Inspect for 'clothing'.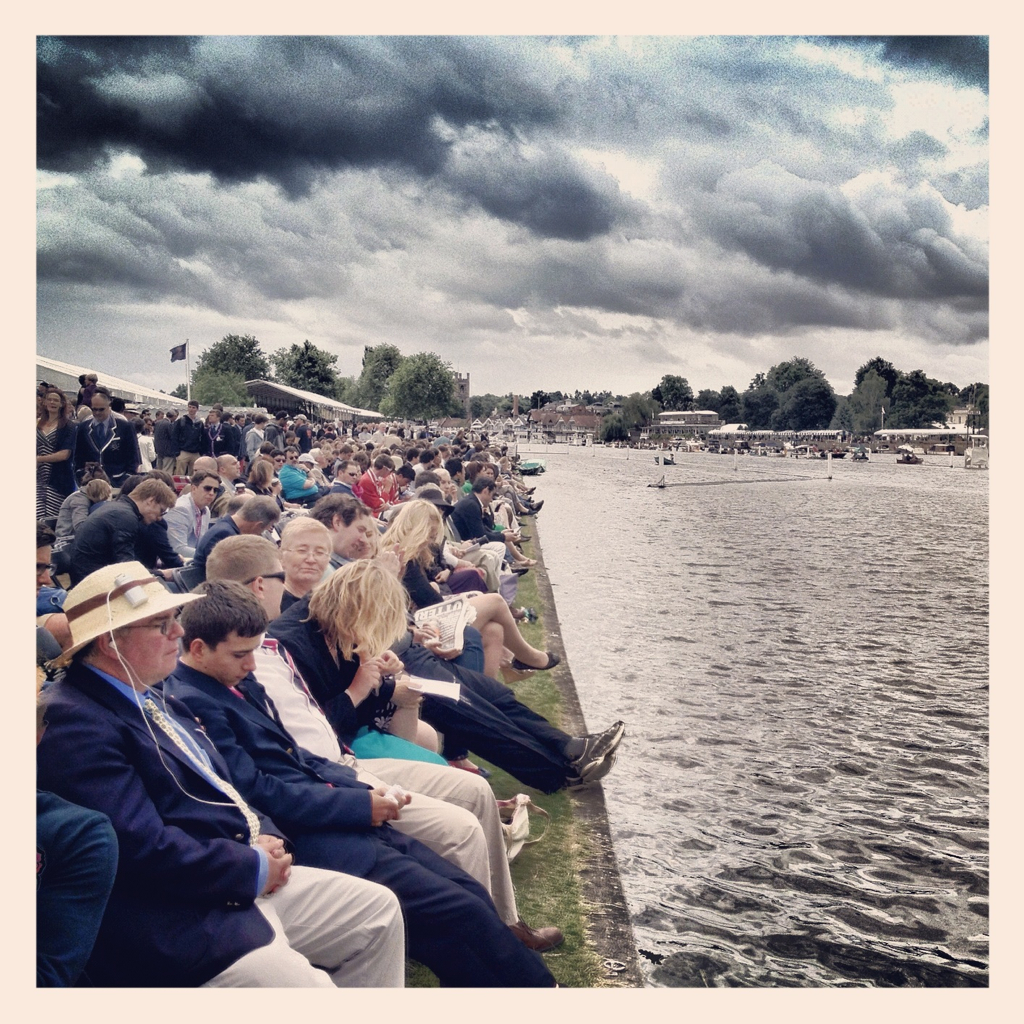
Inspection: Rect(454, 446, 493, 482).
